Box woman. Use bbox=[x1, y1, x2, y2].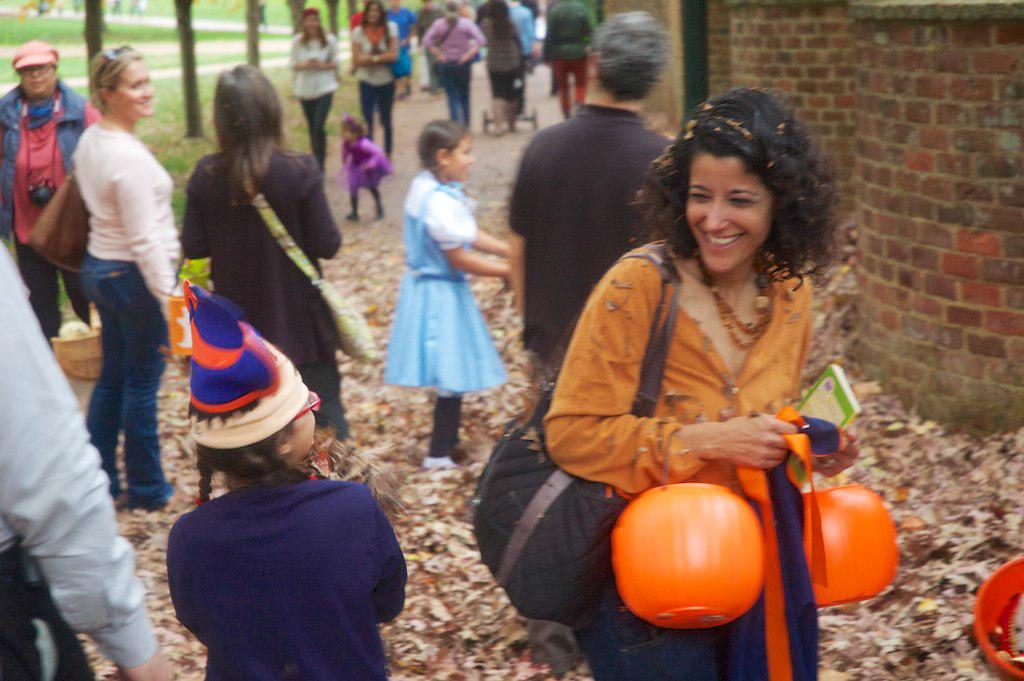
bbox=[480, 0, 528, 128].
